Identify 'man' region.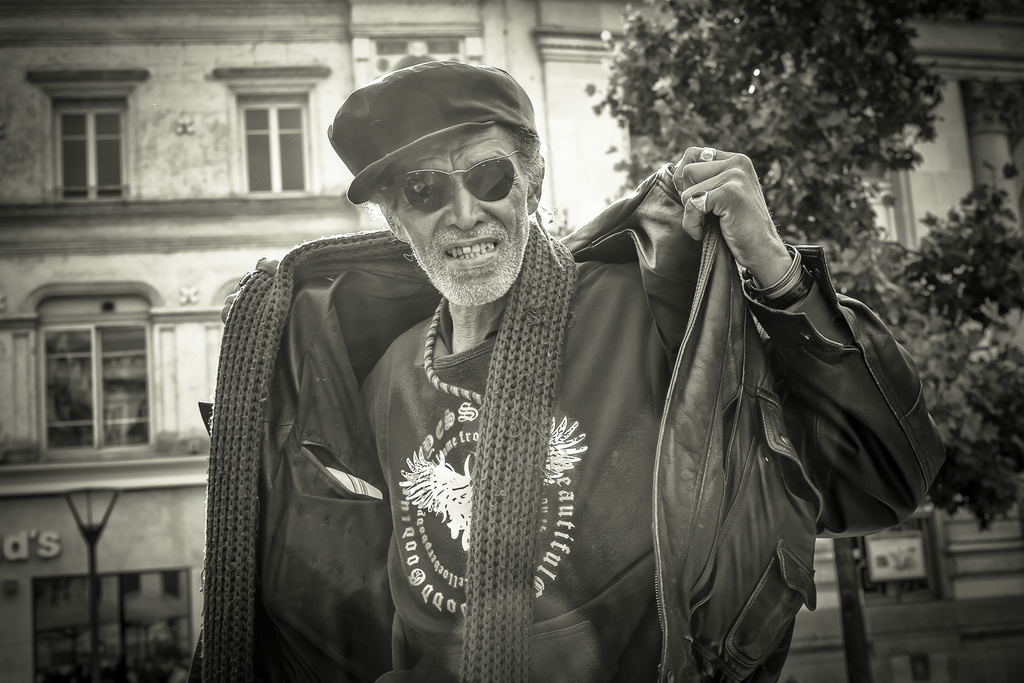
Region: 186 74 849 671.
